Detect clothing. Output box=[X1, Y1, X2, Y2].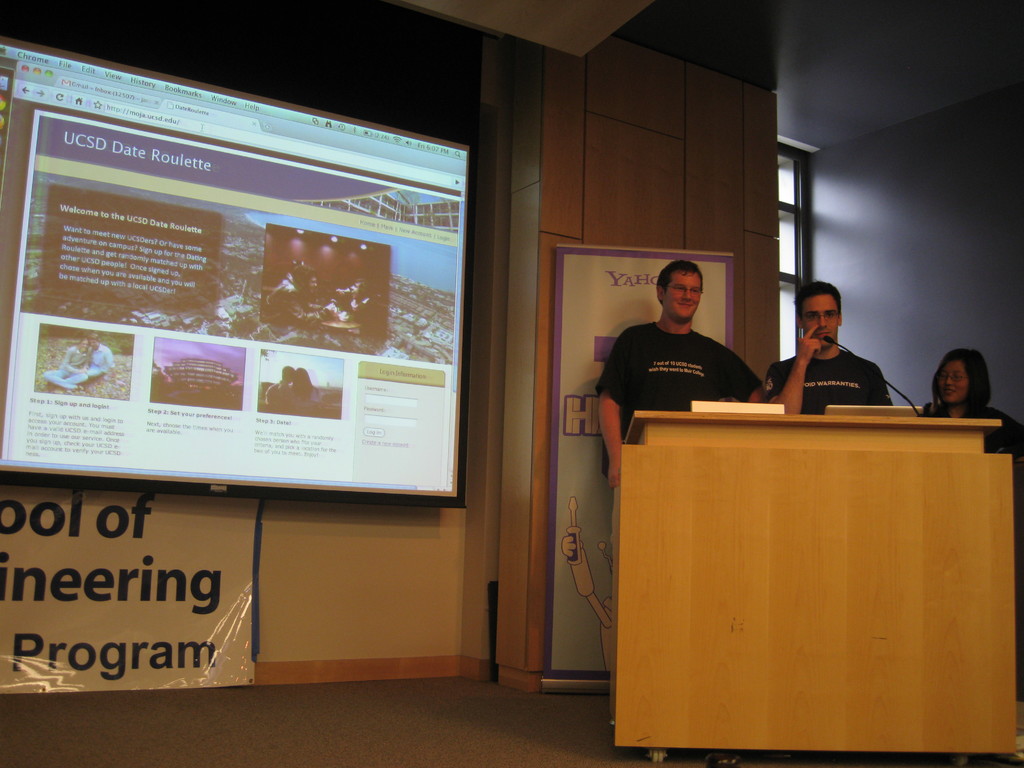
box=[87, 343, 115, 375].
